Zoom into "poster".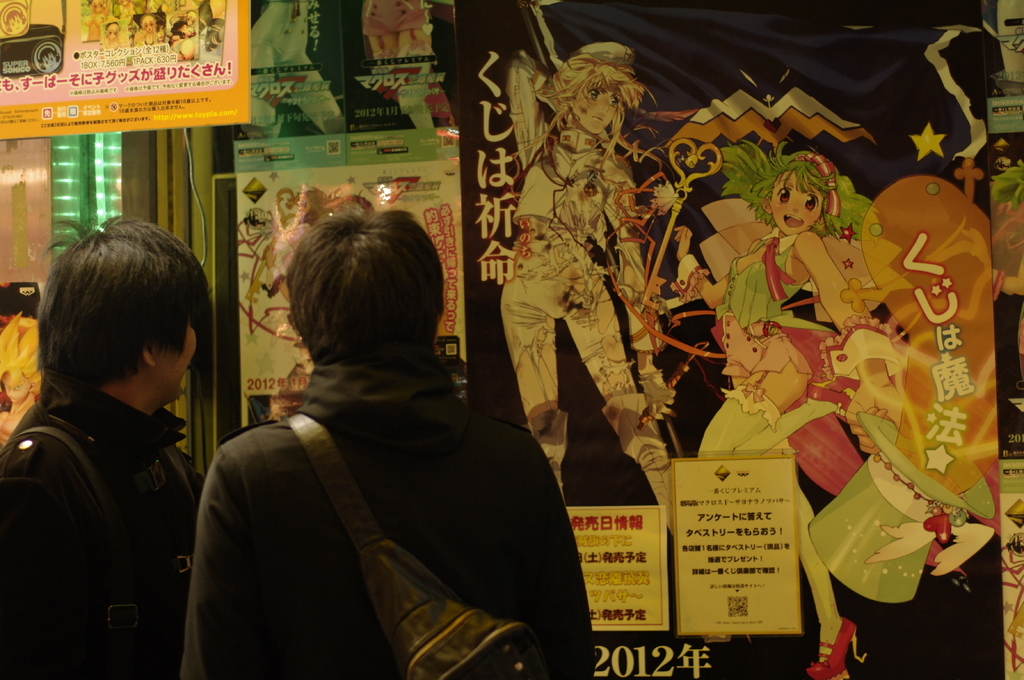
Zoom target: {"left": 670, "top": 445, "right": 801, "bottom": 631}.
